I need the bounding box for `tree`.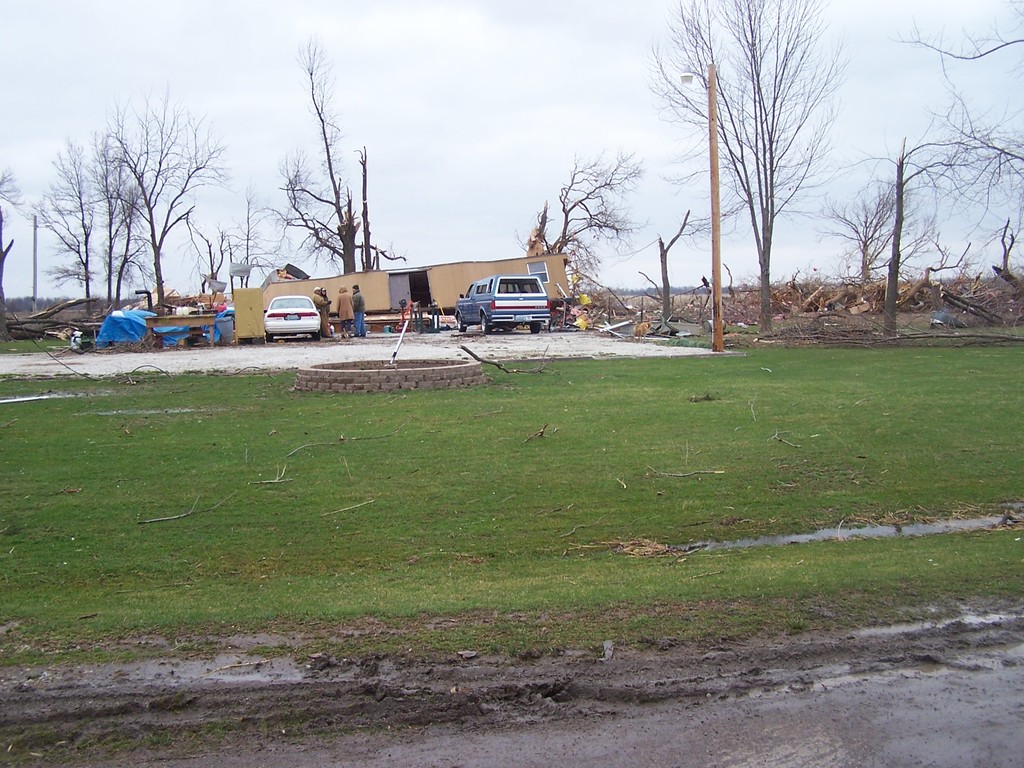
Here it is: bbox=(22, 129, 147, 326).
